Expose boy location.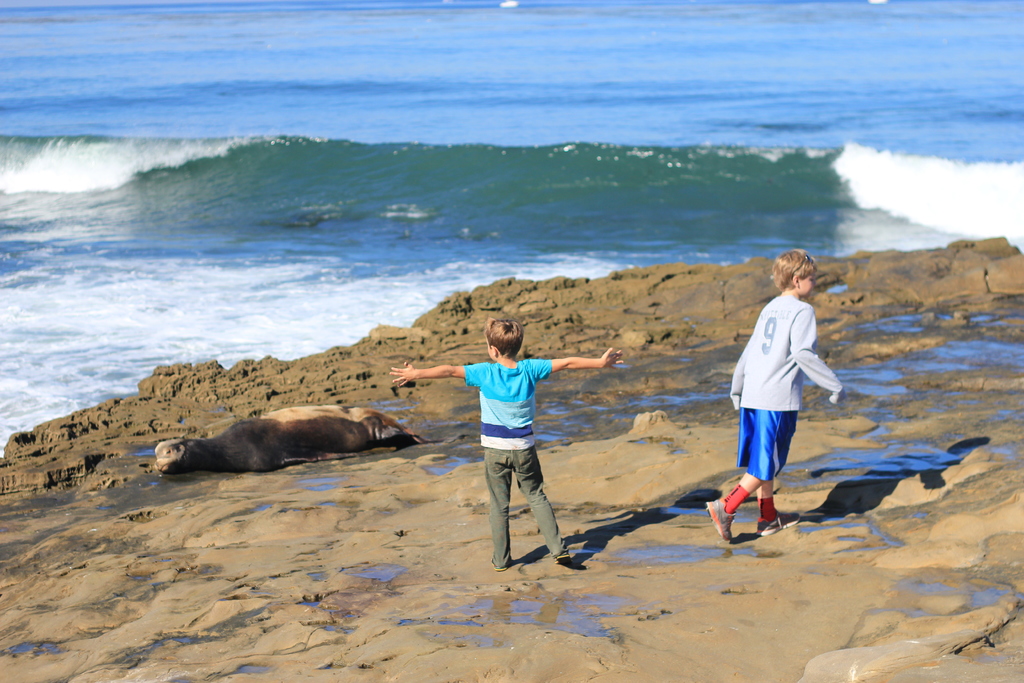
Exposed at detection(386, 315, 625, 572).
